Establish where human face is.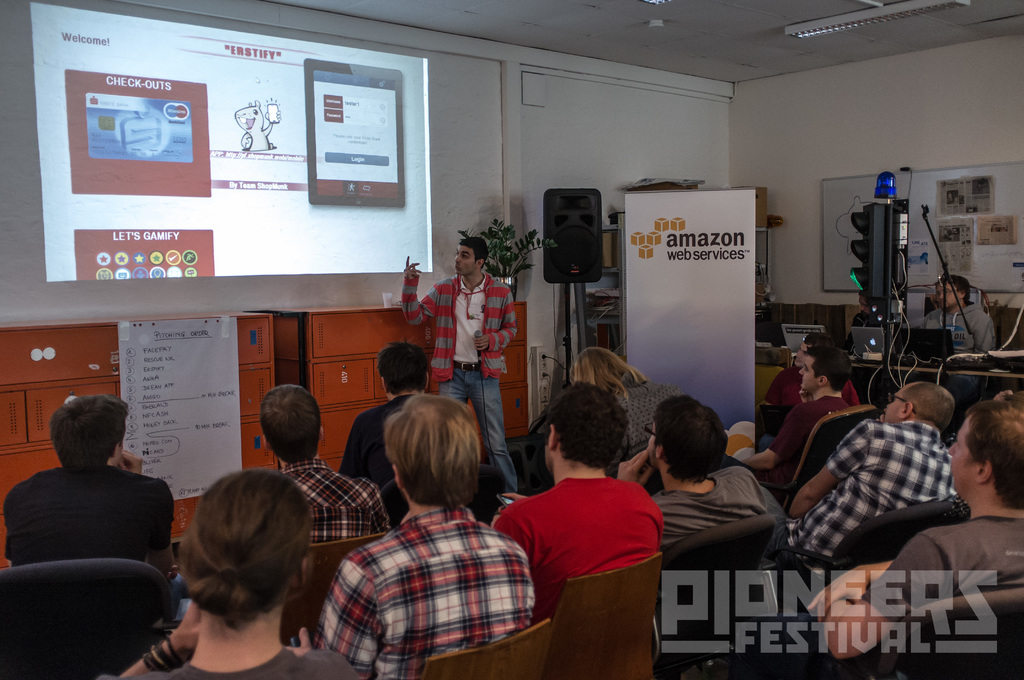
Established at 936:284:957:314.
